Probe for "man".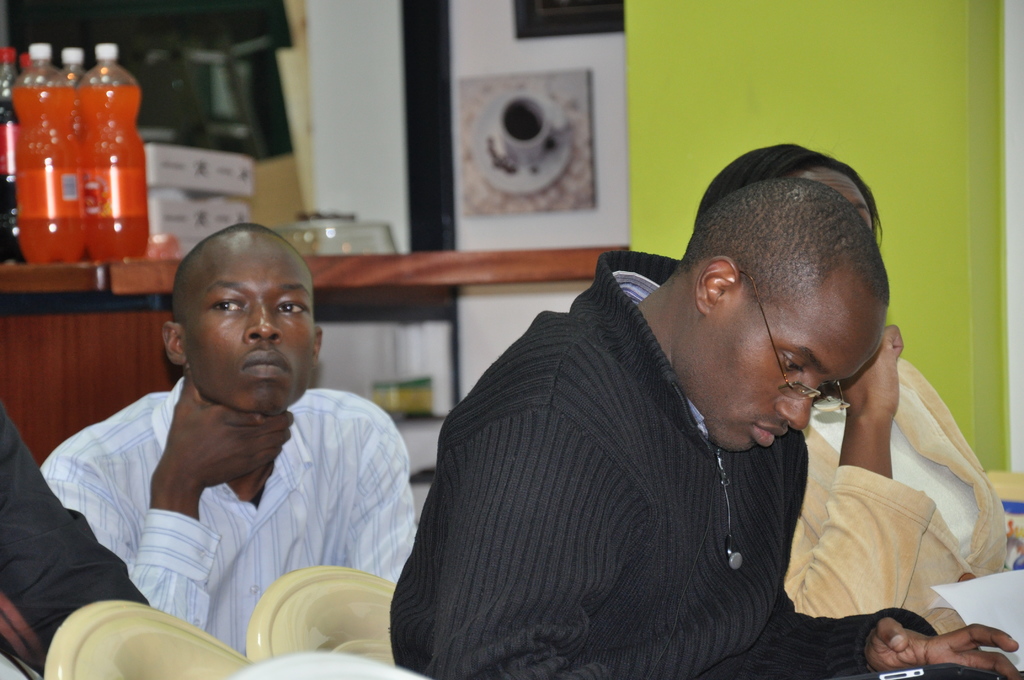
Probe result: (36,220,421,656).
